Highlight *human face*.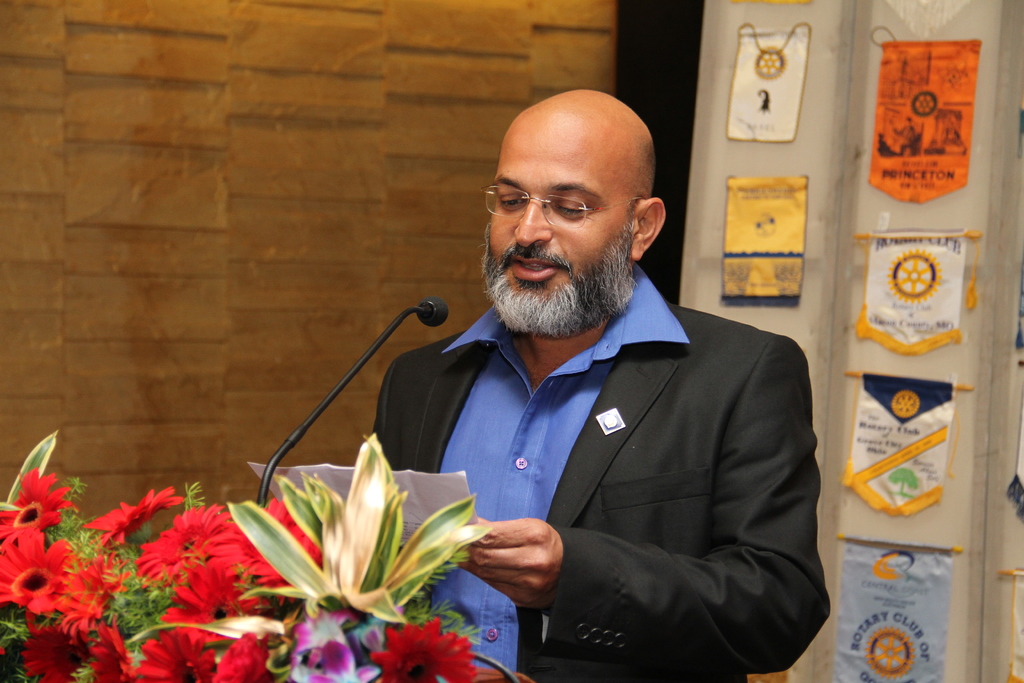
Highlighted region: x1=493, y1=119, x2=628, y2=296.
